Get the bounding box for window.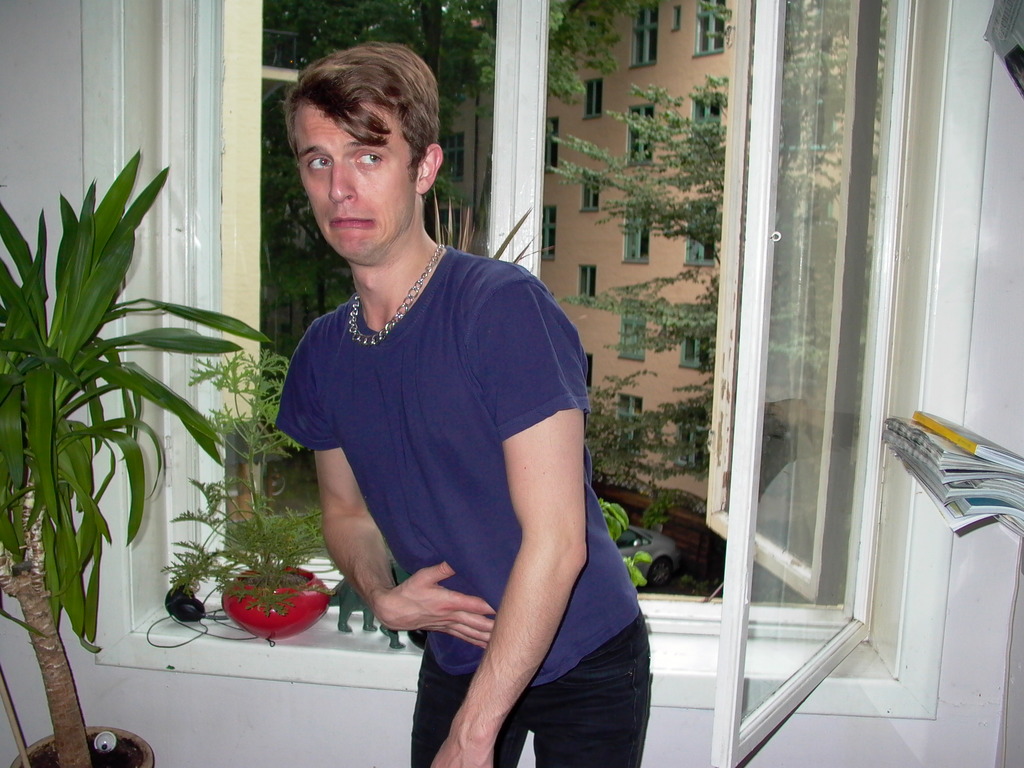
BBox(619, 315, 648, 362).
